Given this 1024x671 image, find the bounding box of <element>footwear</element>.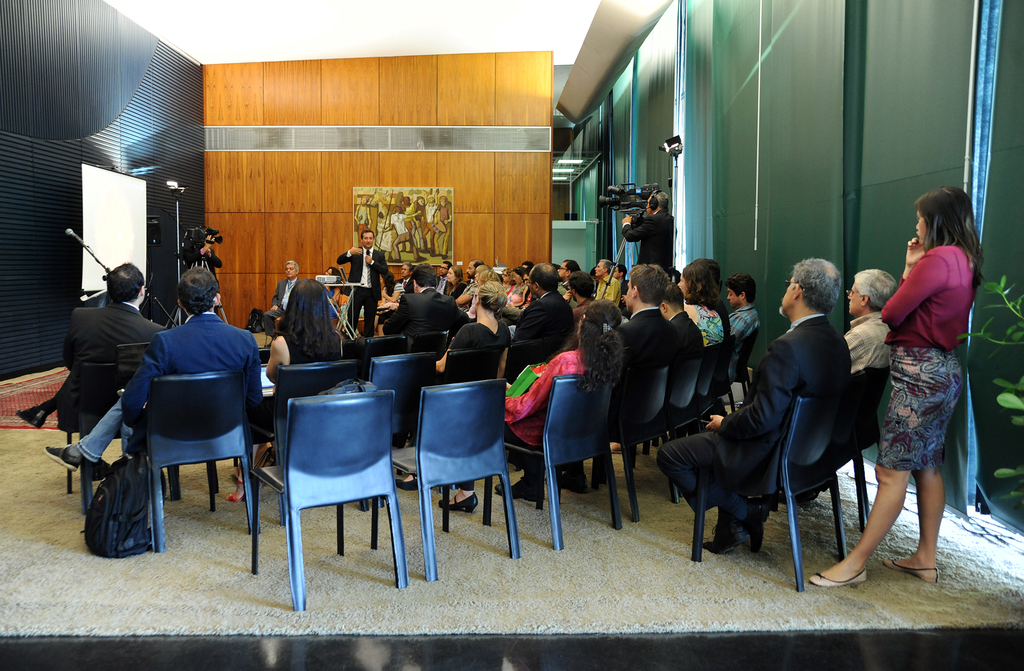
l=15, t=402, r=49, b=431.
